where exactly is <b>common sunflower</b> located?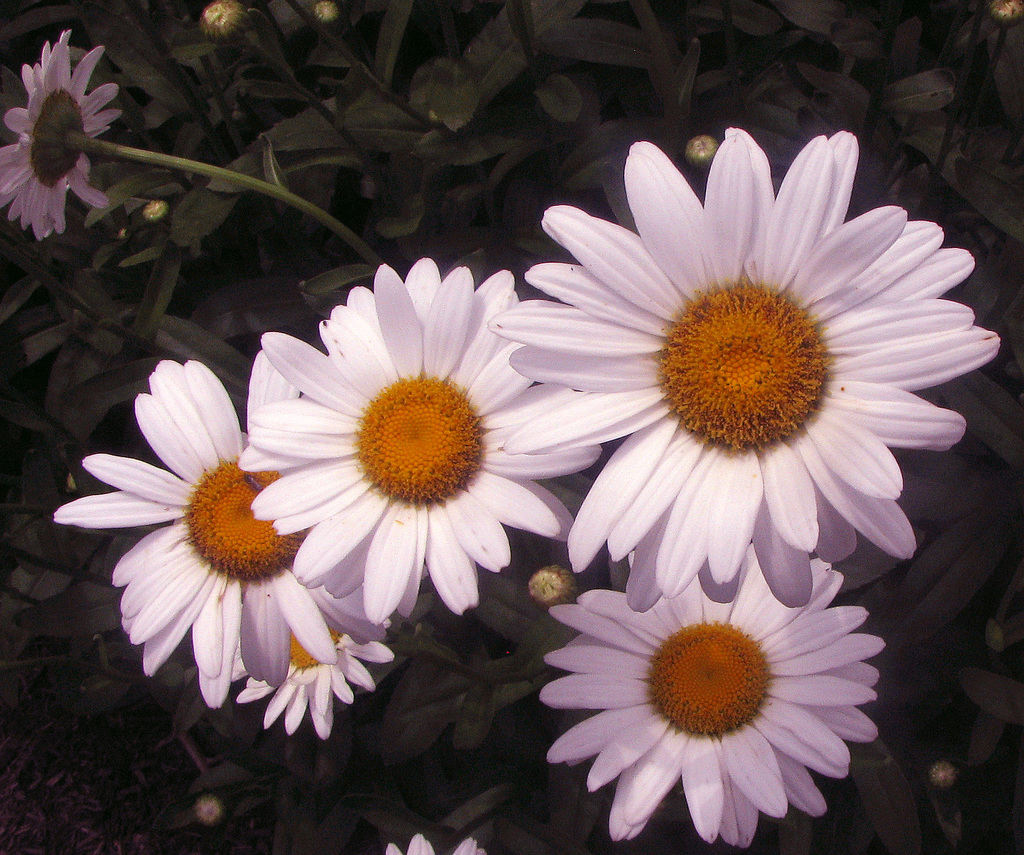
Its bounding box is 0/26/121/234.
